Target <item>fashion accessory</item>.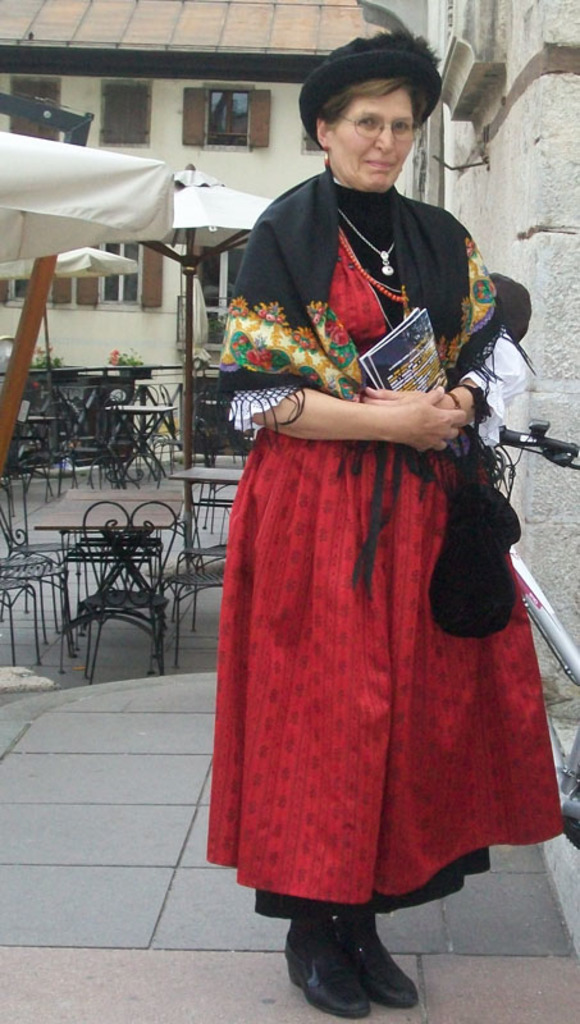
Target region: box(332, 915, 421, 1006).
